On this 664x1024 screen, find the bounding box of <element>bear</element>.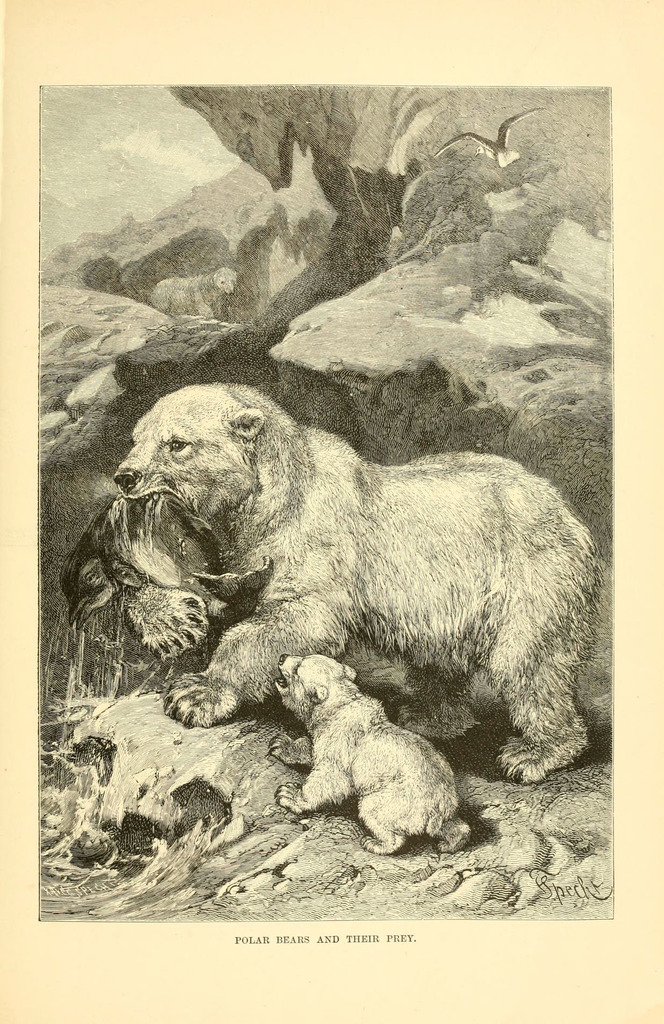
Bounding box: bbox=[113, 382, 604, 784].
